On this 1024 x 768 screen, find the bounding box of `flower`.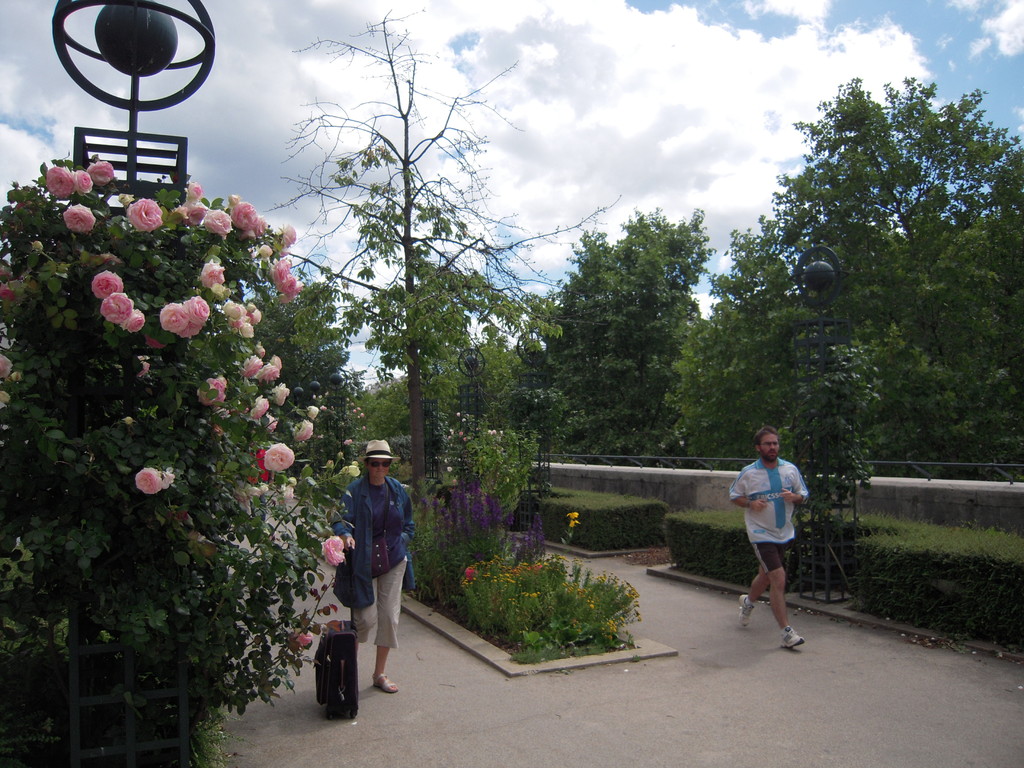
Bounding box: [x1=0, y1=351, x2=13, y2=381].
